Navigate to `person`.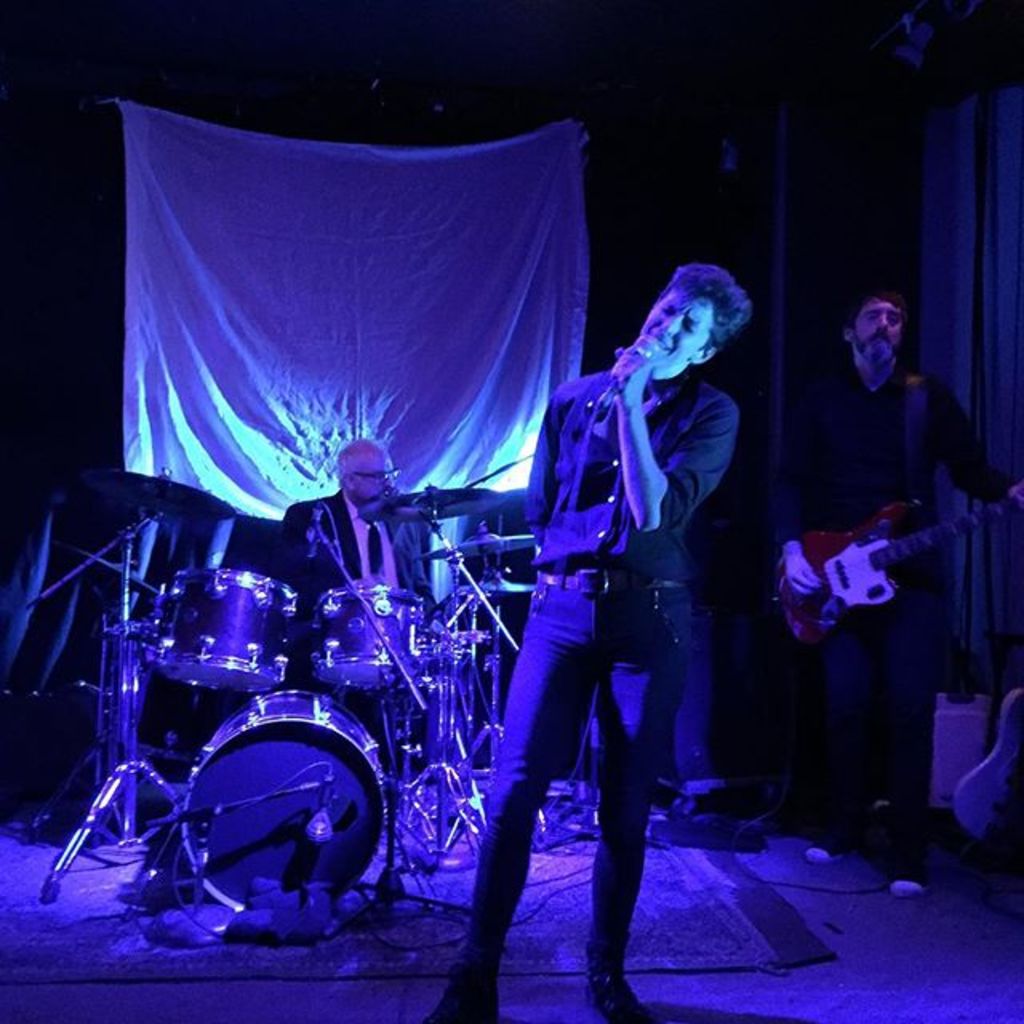
Navigation target: [left=478, top=222, right=750, bottom=1022].
